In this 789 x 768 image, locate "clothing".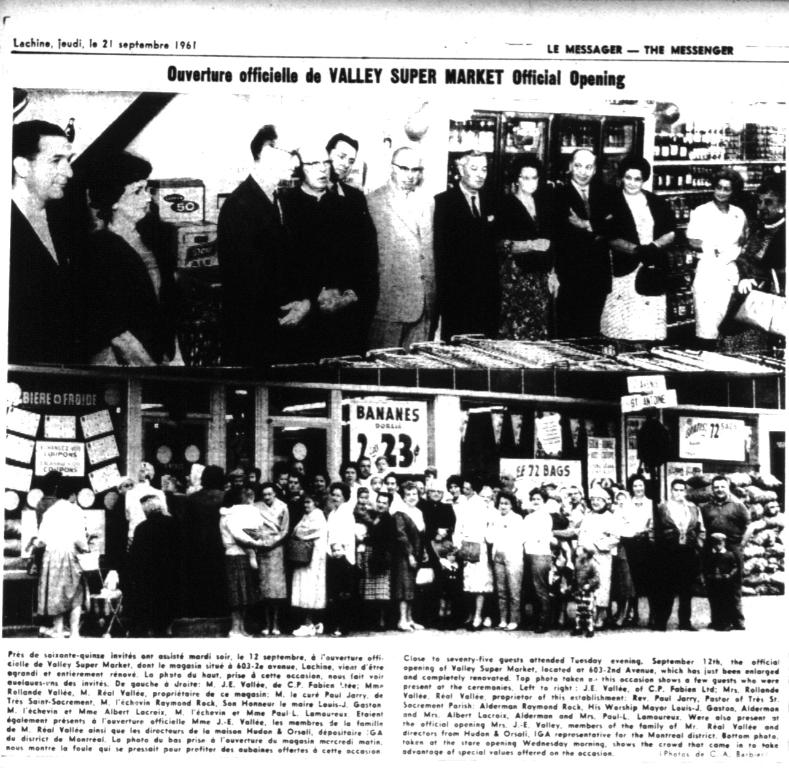
Bounding box: Rect(579, 508, 618, 604).
